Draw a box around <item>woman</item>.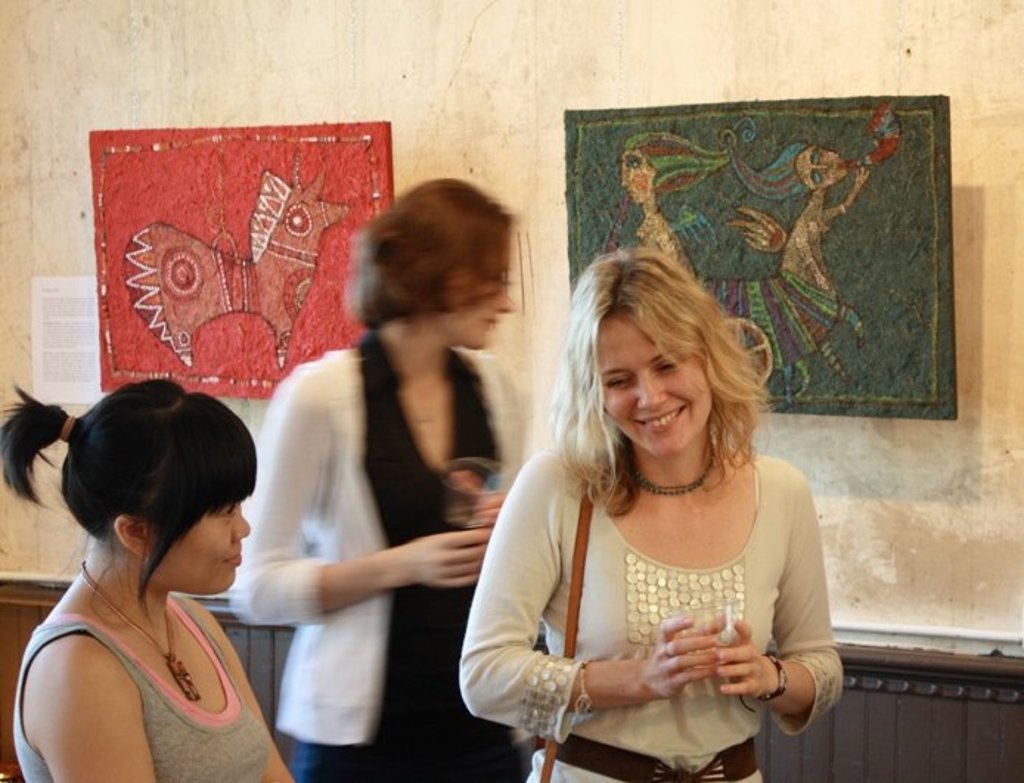
x1=0 y1=397 x2=288 y2=782.
